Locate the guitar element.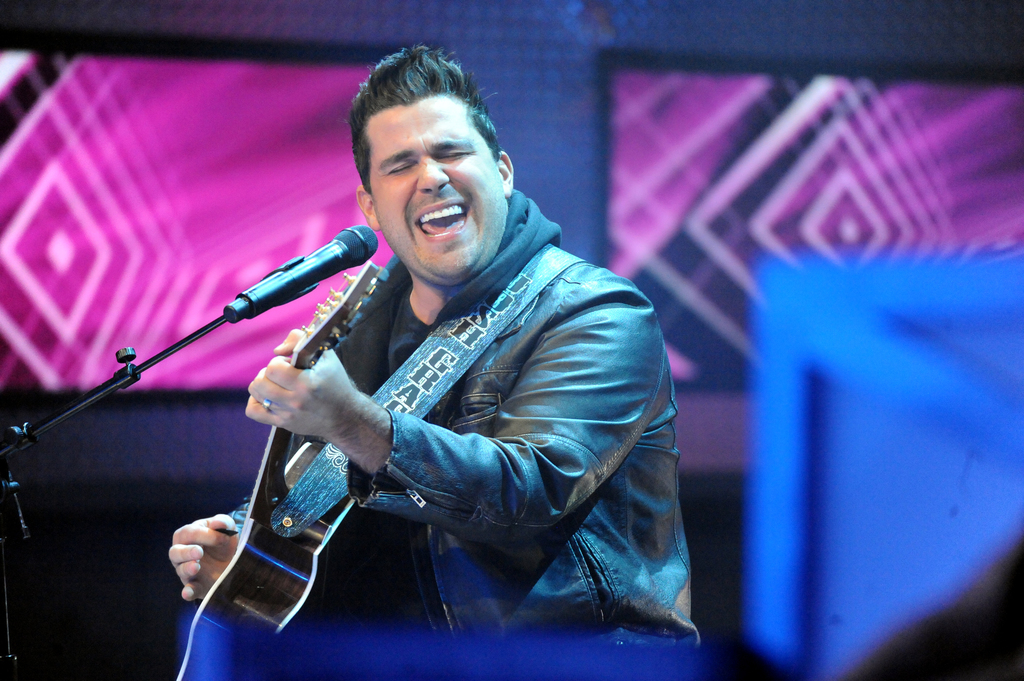
Element bbox: {"x1": 160, "y1": 202, "x2": 435, "y2": 669}.
